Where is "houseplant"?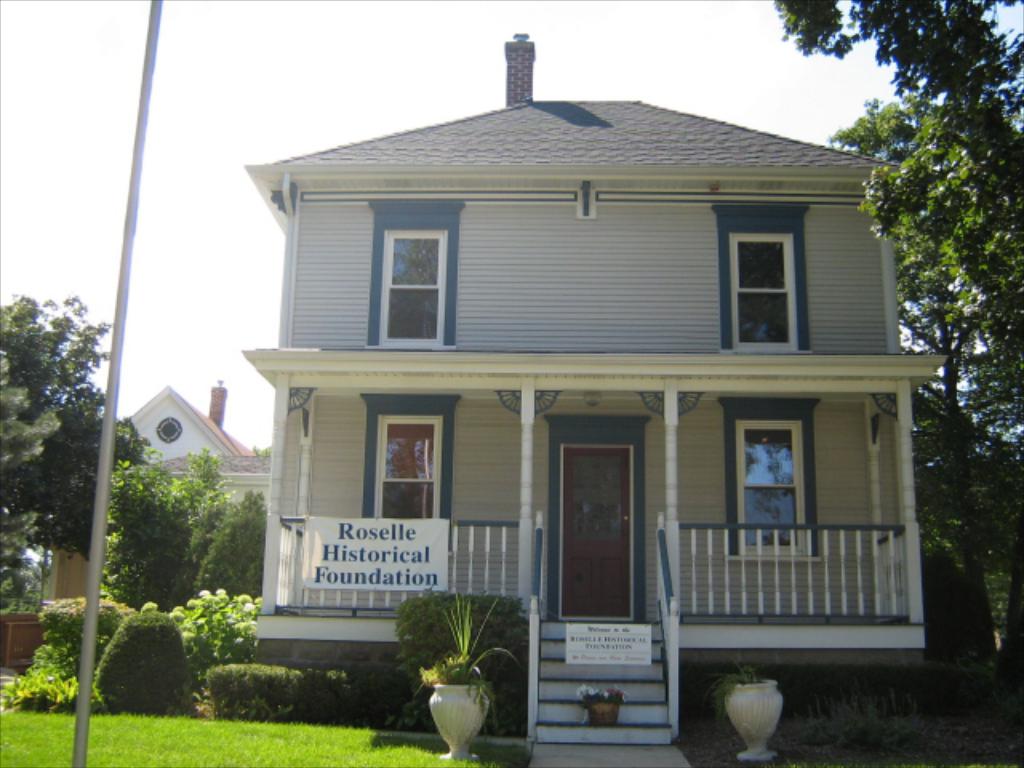
box=[699, 654, 790, 766].
